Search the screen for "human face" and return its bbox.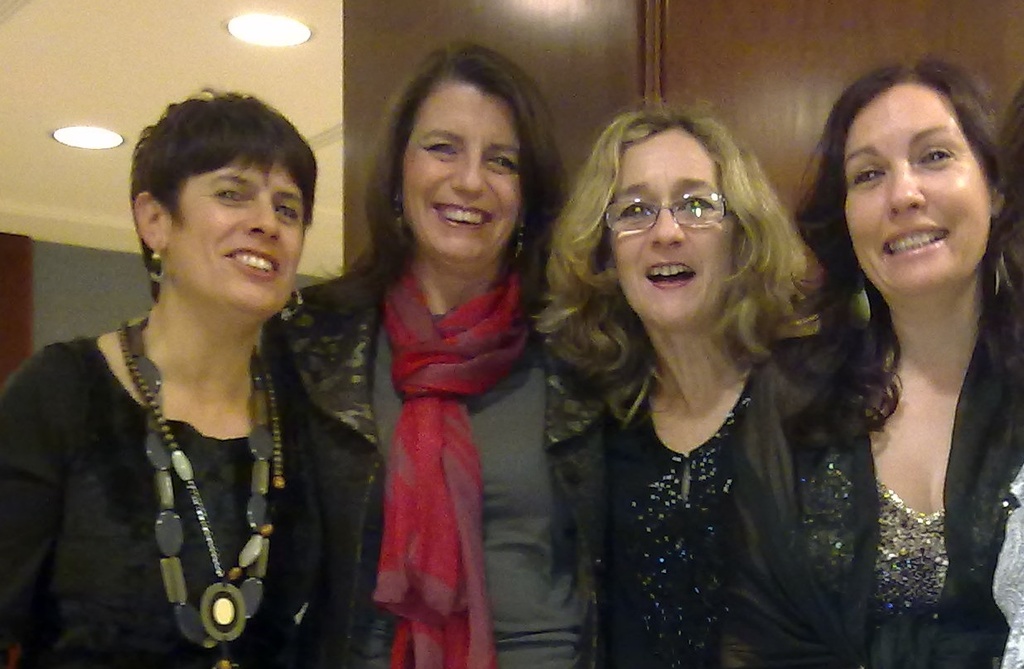
Found: (837, 69, 997, 301).
